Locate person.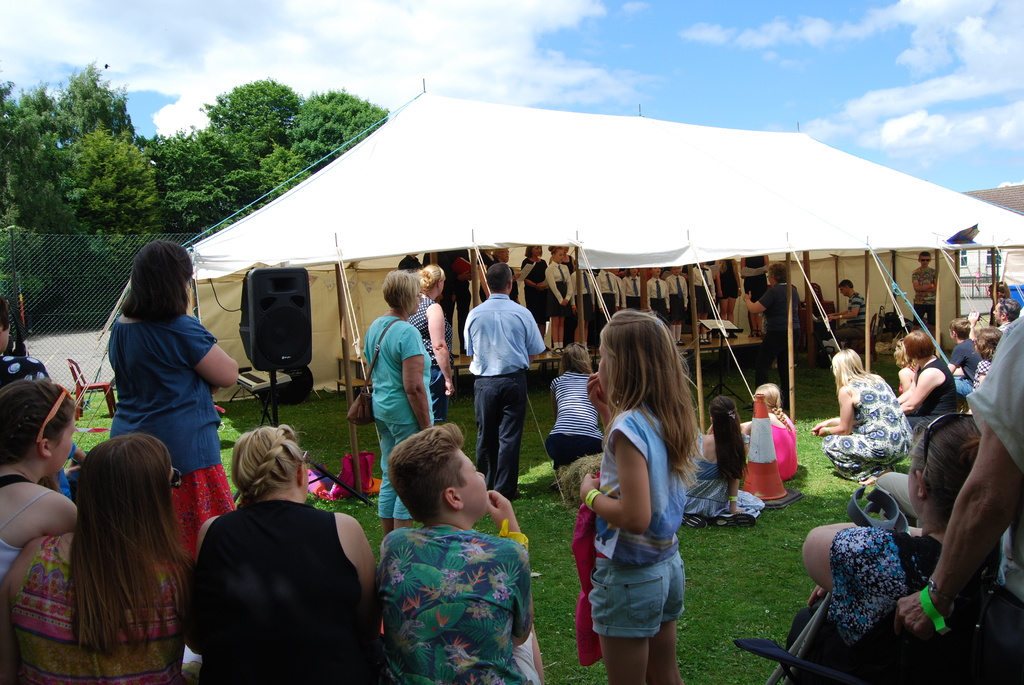
Bounding box: 540/340/607/491.
